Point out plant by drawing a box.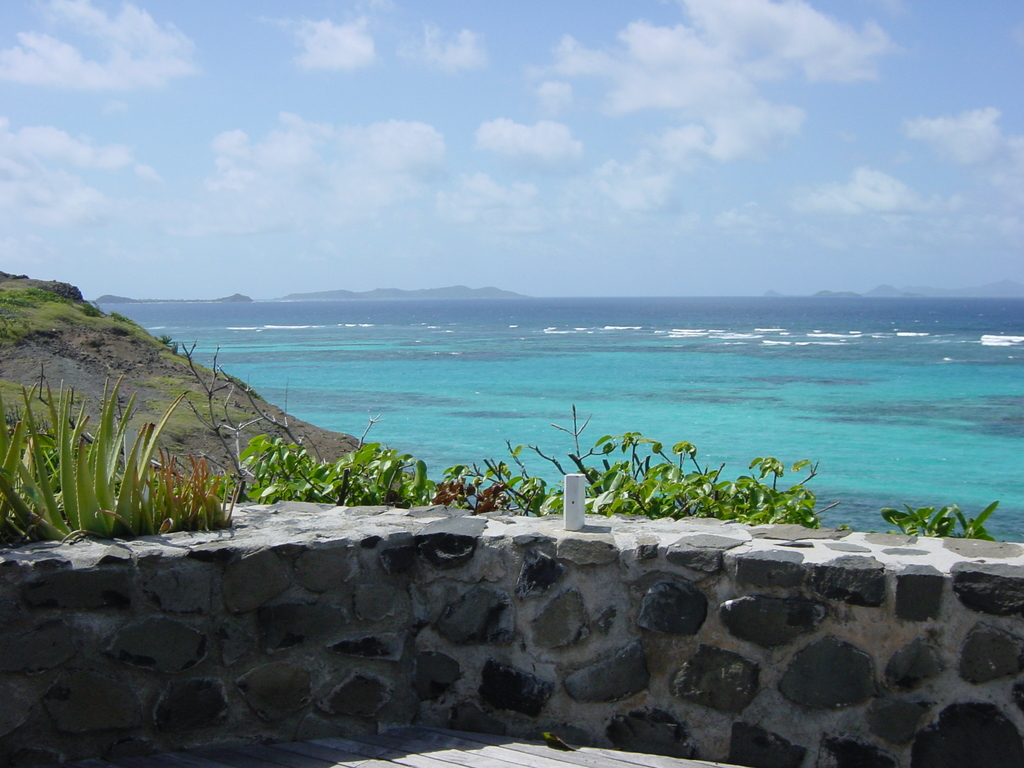
x1=7, y1=301, x2=168, y2=347.
